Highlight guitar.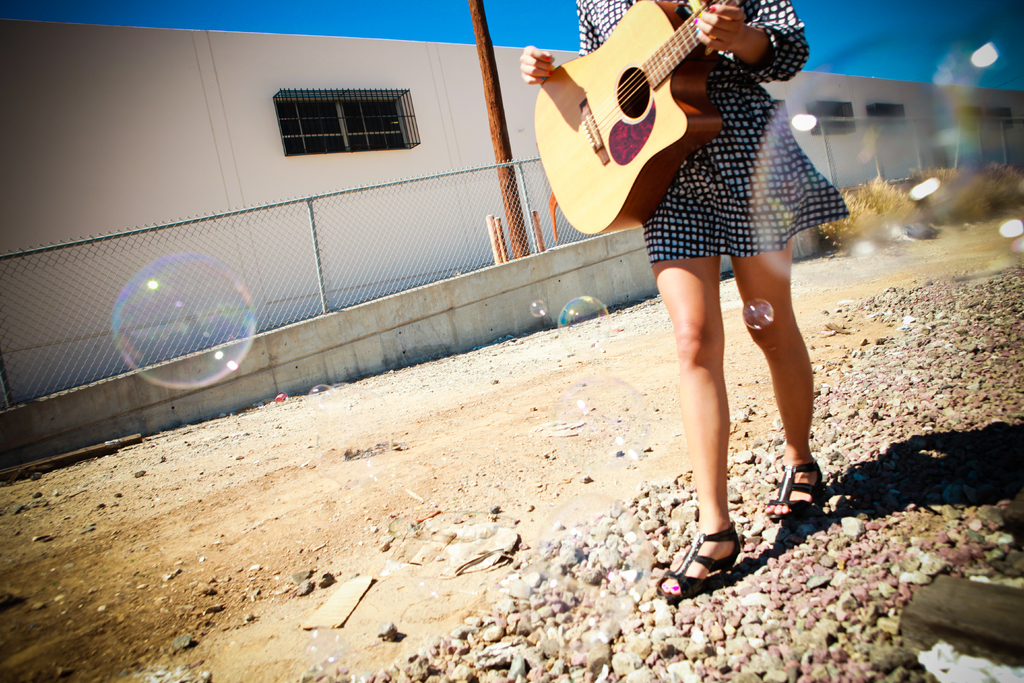
Highlighted region: <region>529, 0, 744, 236</region>.
